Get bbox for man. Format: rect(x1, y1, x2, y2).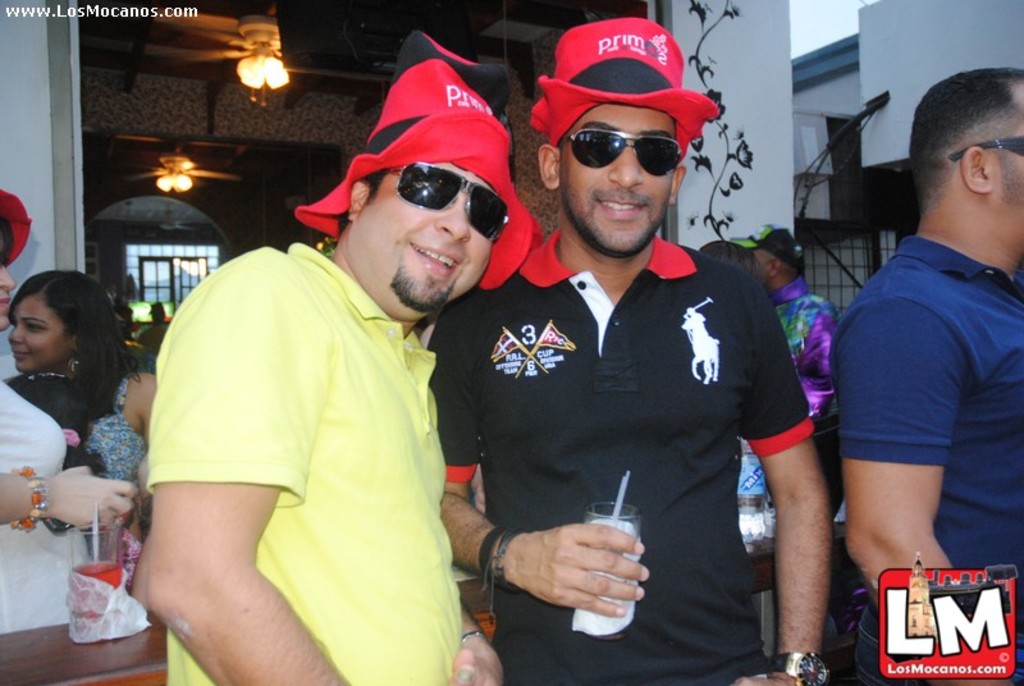
rect(429, 13, 832, 685).
